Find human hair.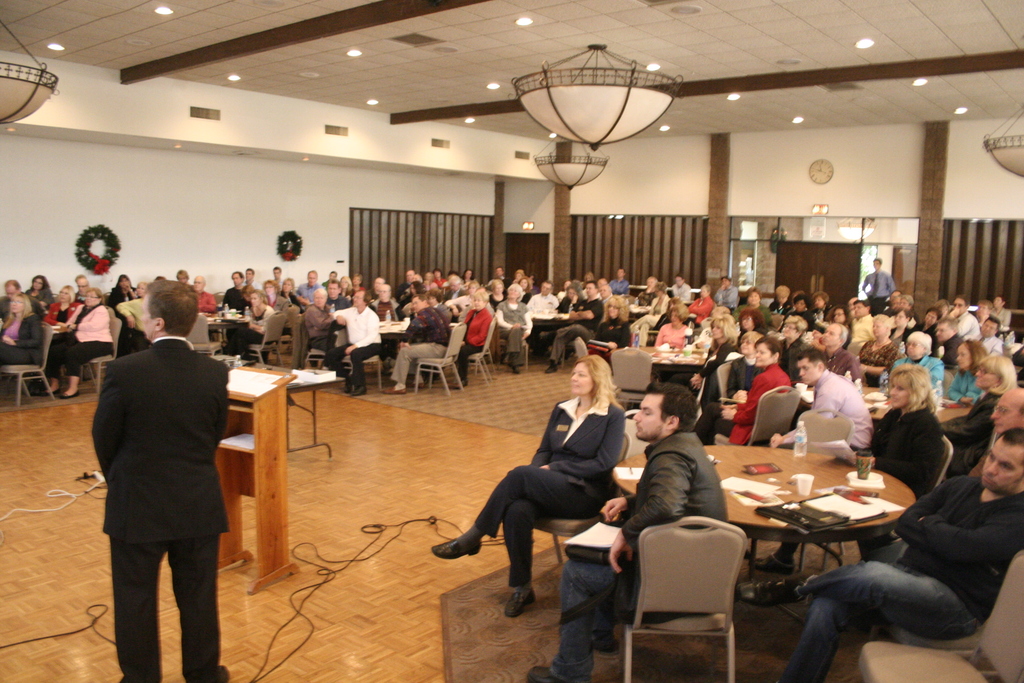
(723, 274, 732, 284).
